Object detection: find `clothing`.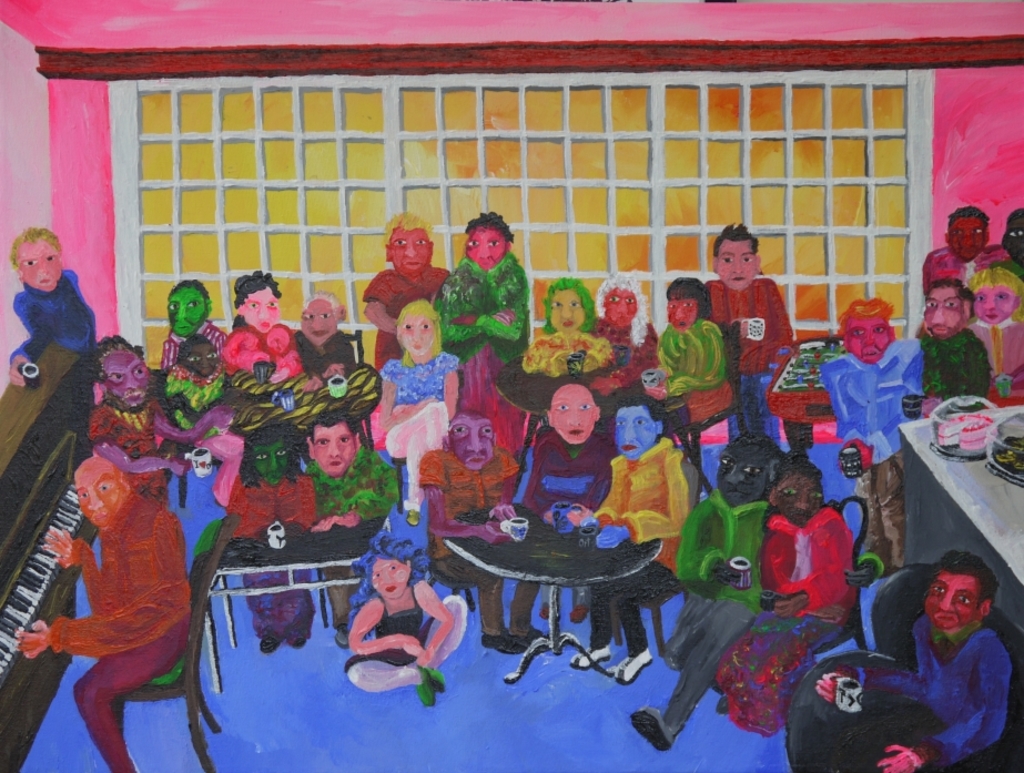
{"left": 523, "top": 325, "right": 618, "bottom": 387}.
